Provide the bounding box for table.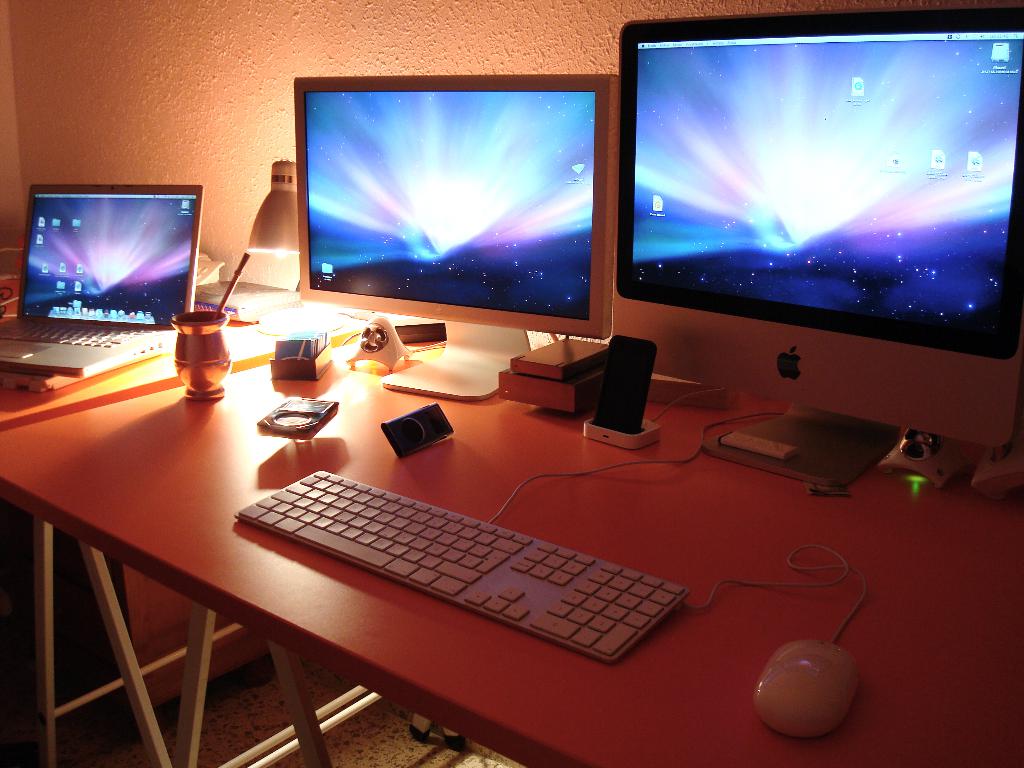
<region>0, 262, 1007, 767</region>.
